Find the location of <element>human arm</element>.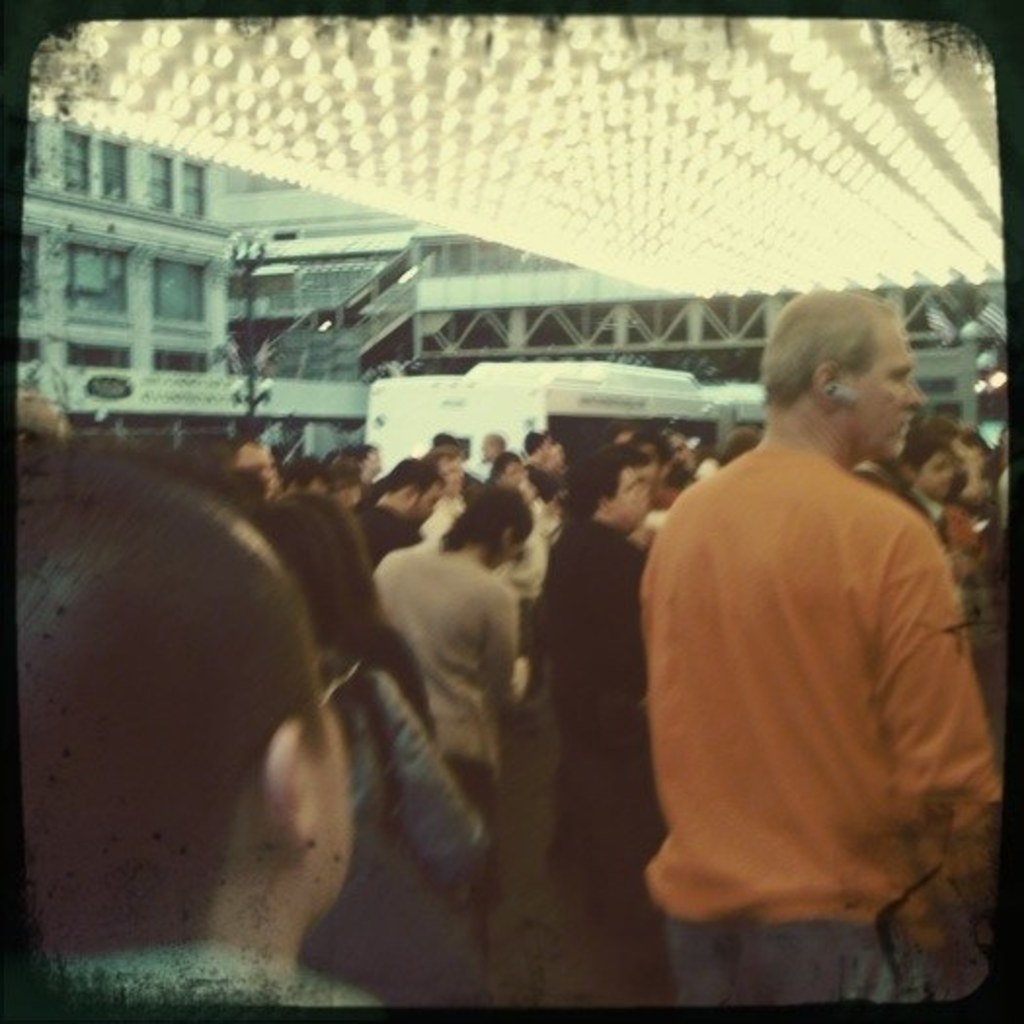
Location: <bbox>478, 585, 523, 718</bbox>.
